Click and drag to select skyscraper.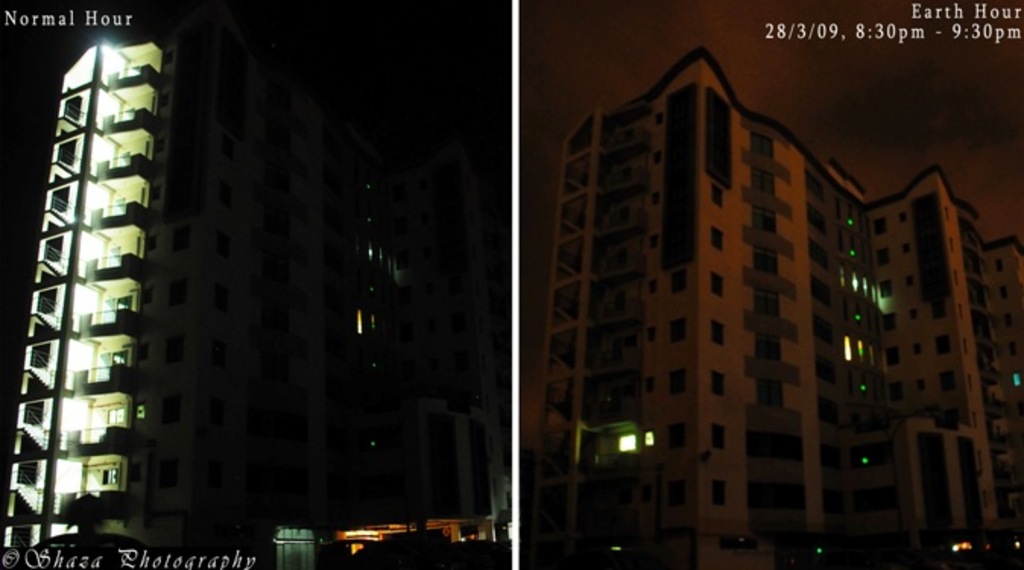
Selection: 523, 32, 978, 569.
